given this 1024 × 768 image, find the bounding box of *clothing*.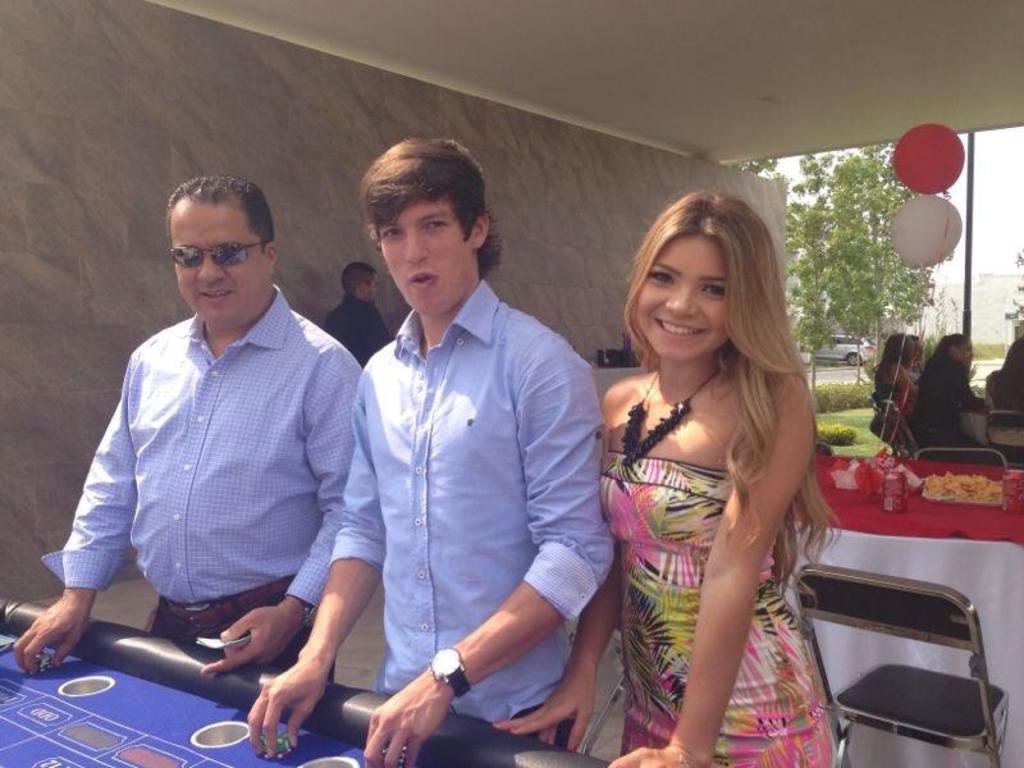
(599,453,826,767).
